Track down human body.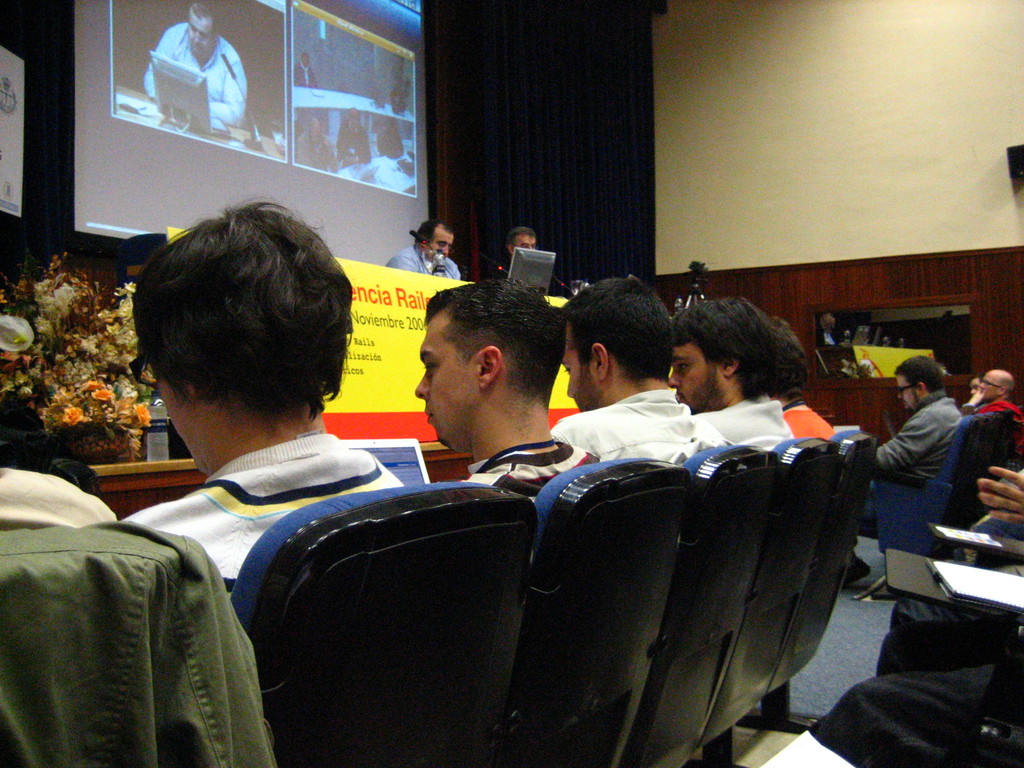
Tracked to pyautogui.locateOnScreen(672, 286, 794, 444).
